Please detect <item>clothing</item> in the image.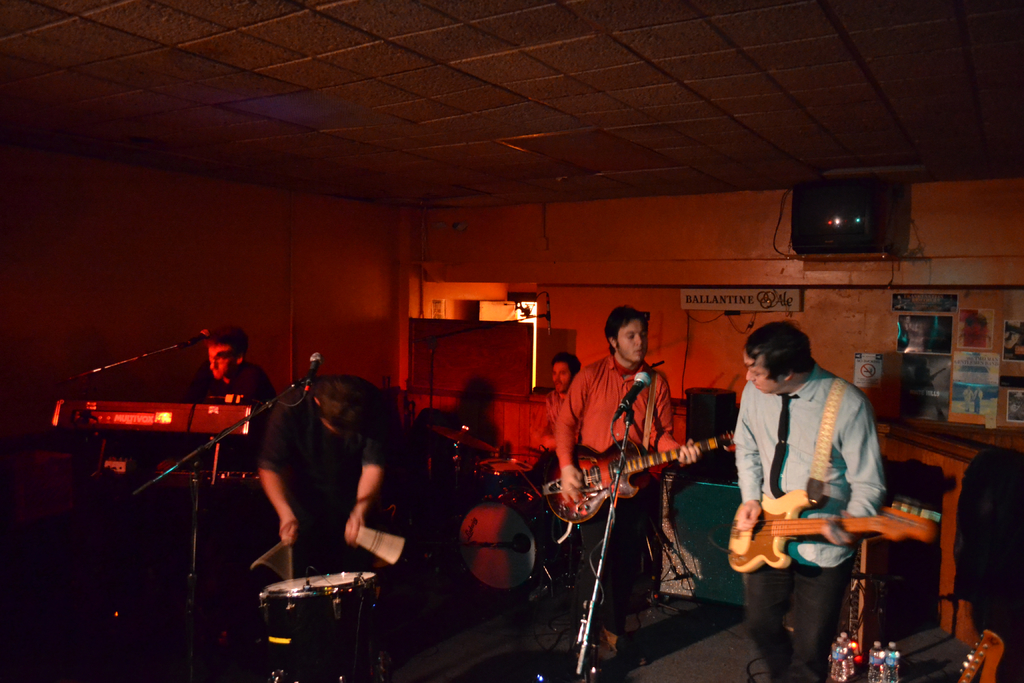
pyautogui.locateOnScreen(545, 343, 671, 613).
